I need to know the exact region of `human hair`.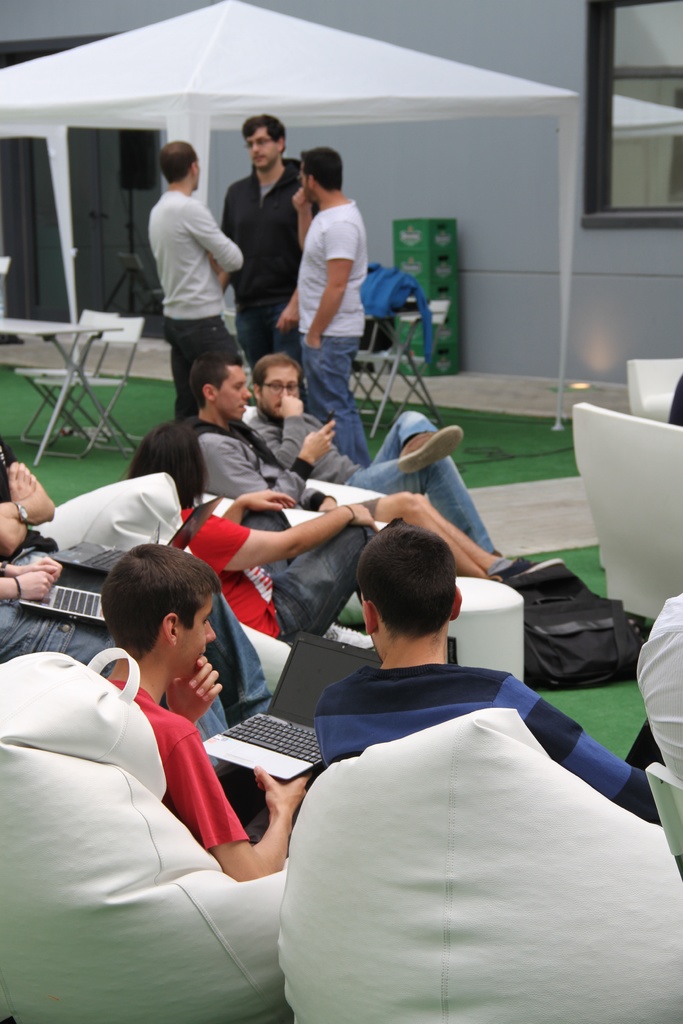
Region: {"left": 300, "top": 147, "right": 342, "bottom": 188}.
